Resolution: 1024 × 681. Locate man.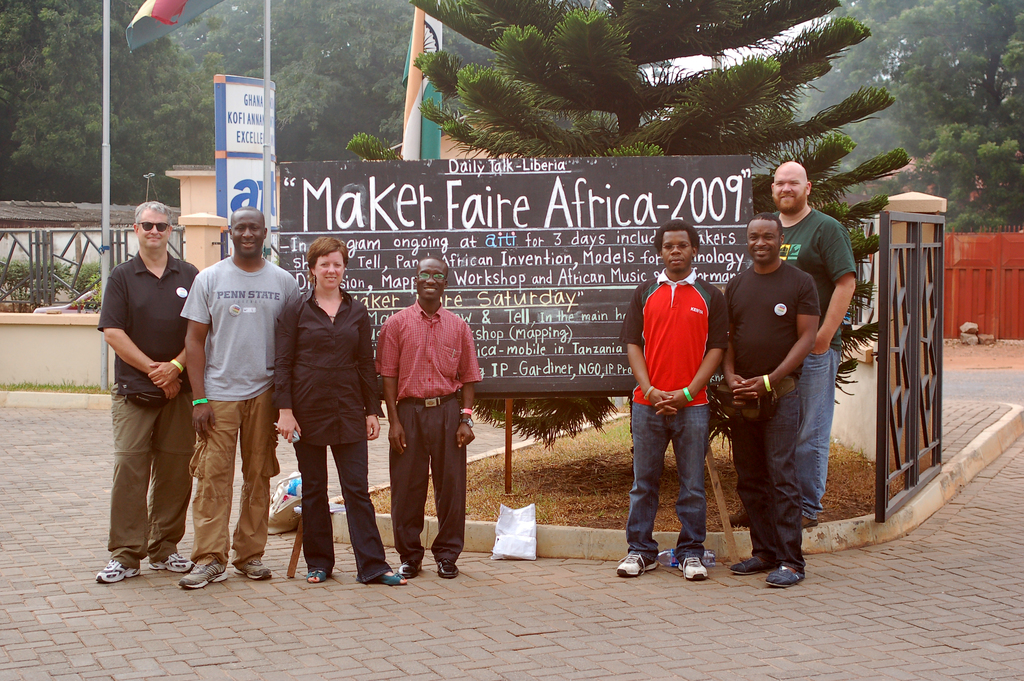
[612,217,724,577].
